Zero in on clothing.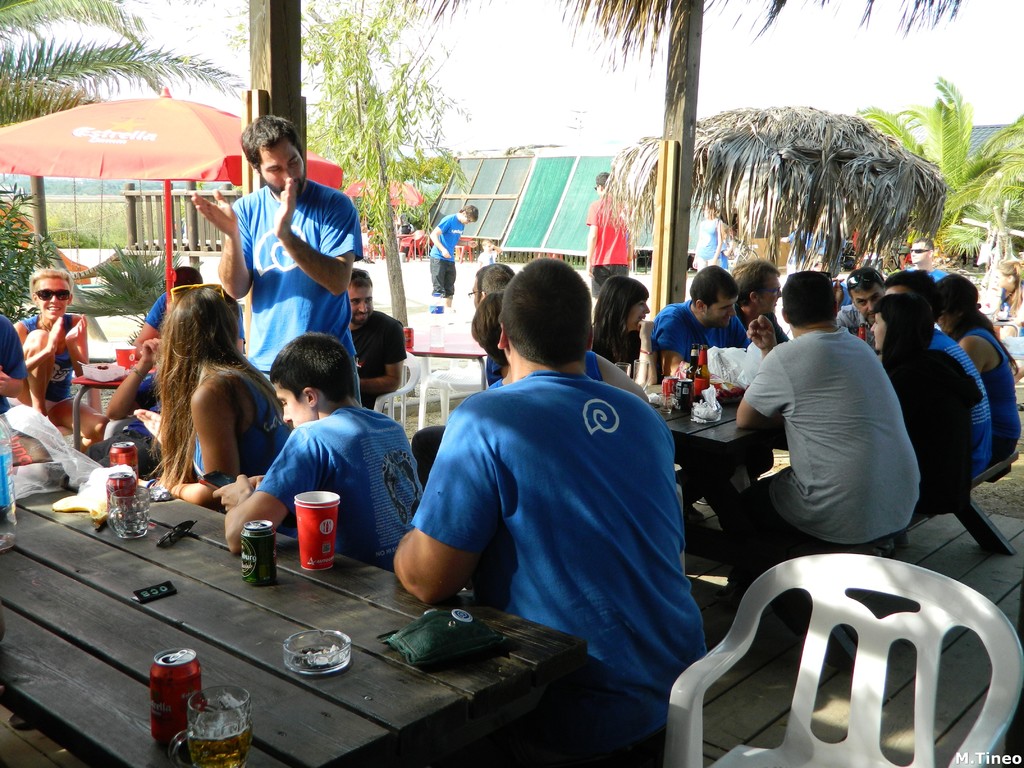
Zeroed in: (189, 358, 296, 509).
